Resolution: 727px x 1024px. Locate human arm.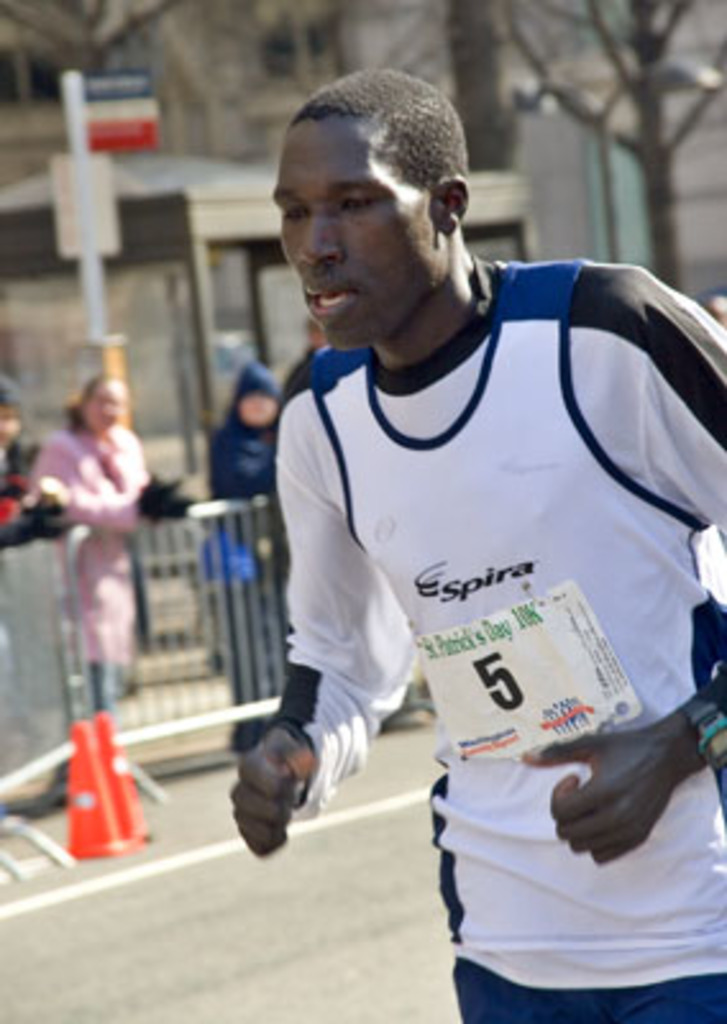
BBox(228, 361, 417, 855).
